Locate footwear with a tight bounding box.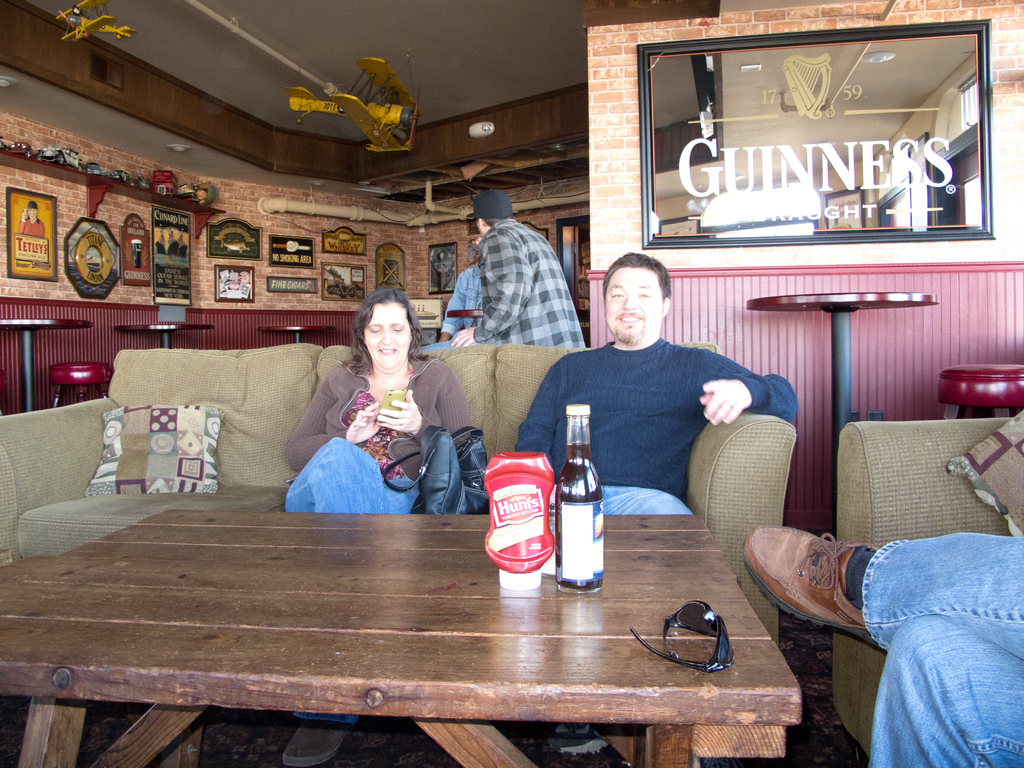
crop(550, 718, 609, 758).
